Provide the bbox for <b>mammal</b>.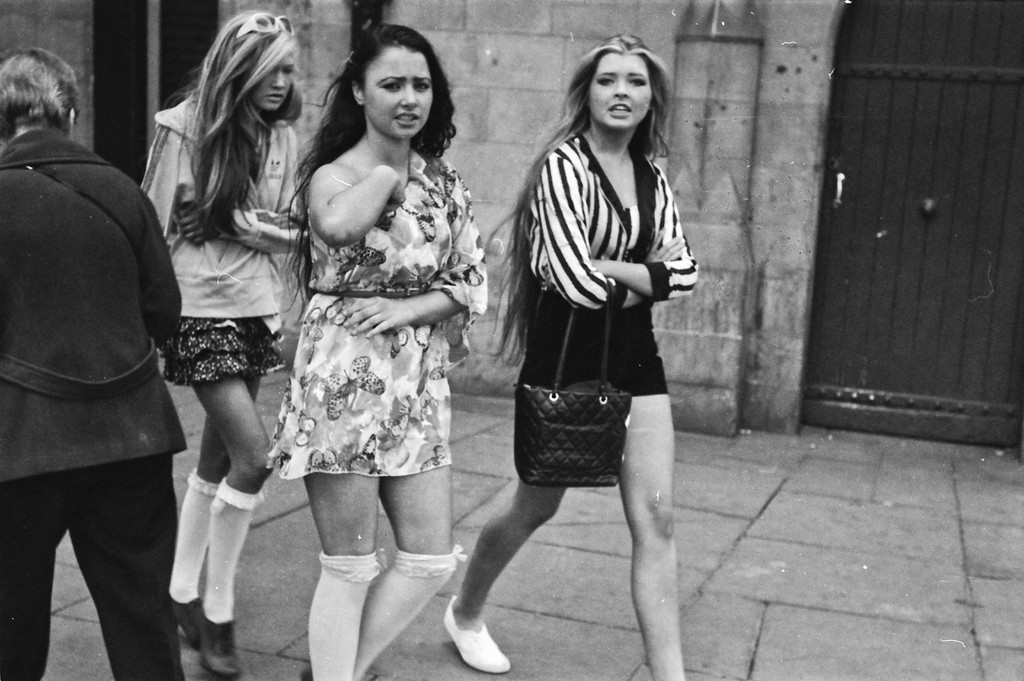
x1=442 y1=36 x2=698 y2=680.
